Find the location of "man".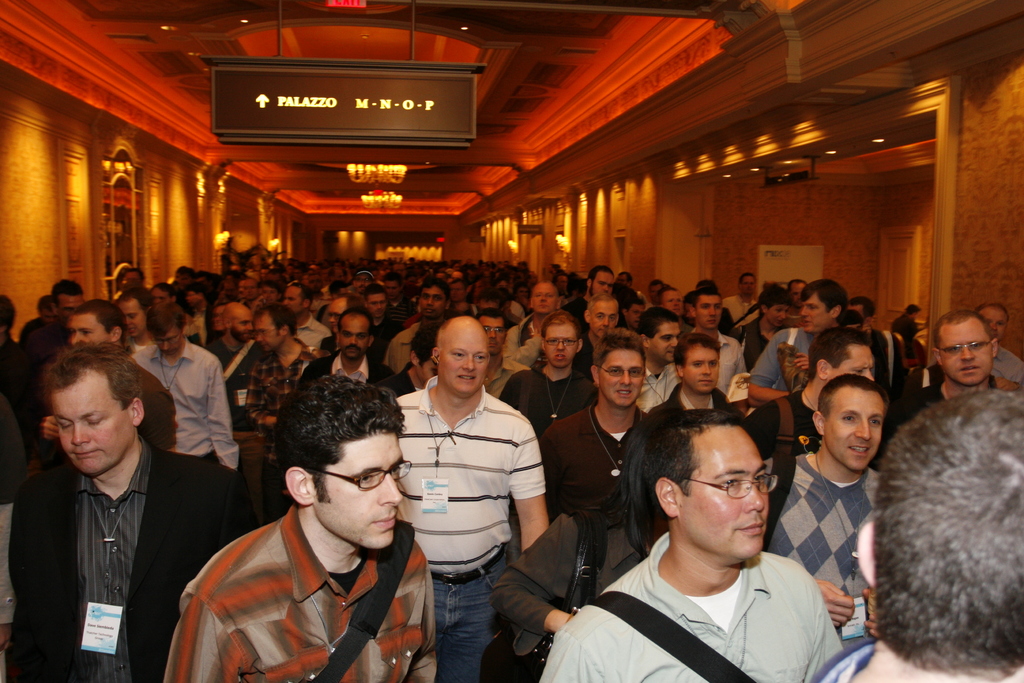
Location: locate(975, 303, 1023, 388).
